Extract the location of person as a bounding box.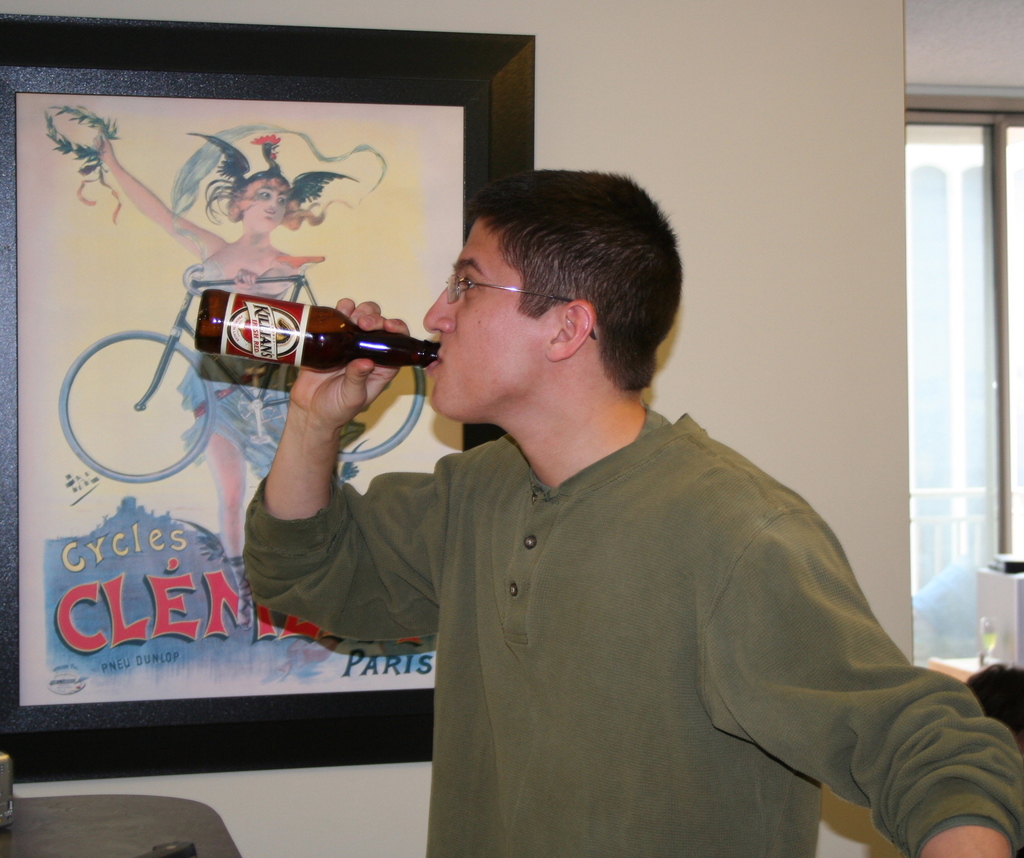
x1=88 y1=121 x2=350 y2=600.
